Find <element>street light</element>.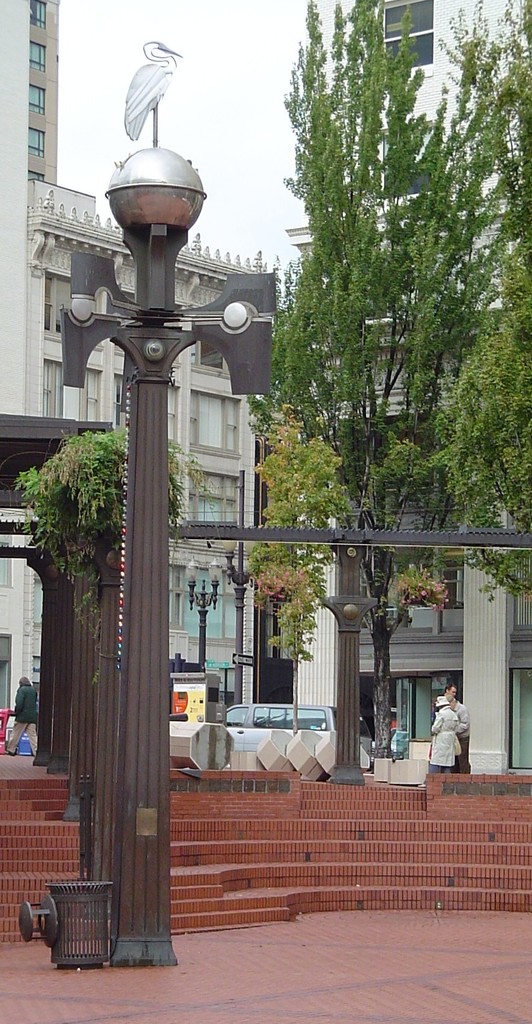
{"left": 215, "top": 527, "right": 263, "bottom": 702}.
